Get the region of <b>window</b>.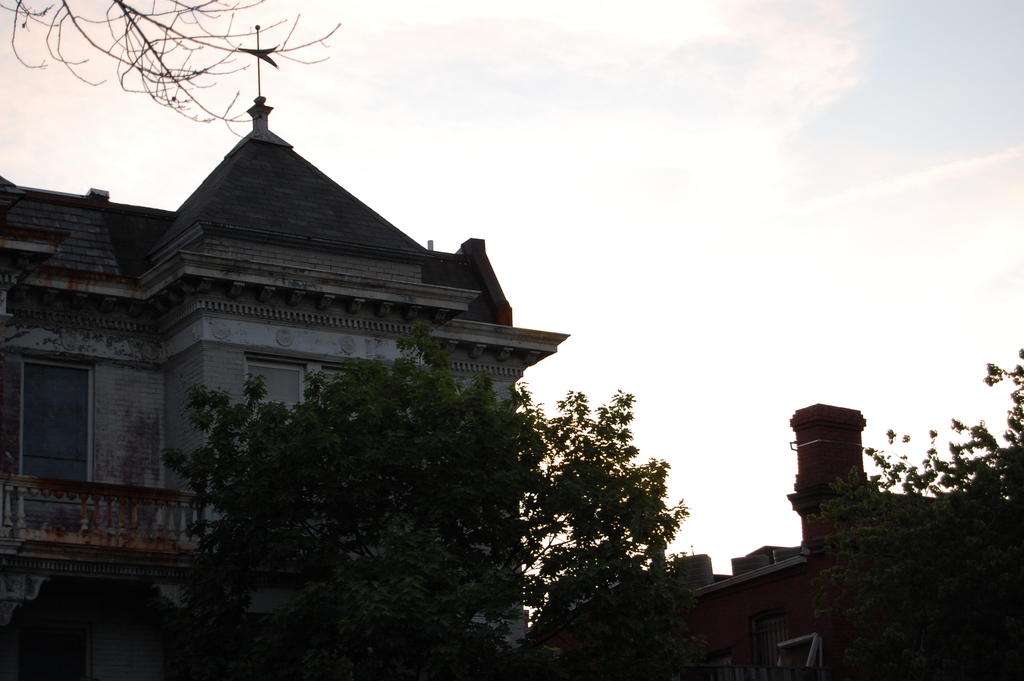
{"x1": 14, "y1": 323, "x2": 119, "y2": 486}.
